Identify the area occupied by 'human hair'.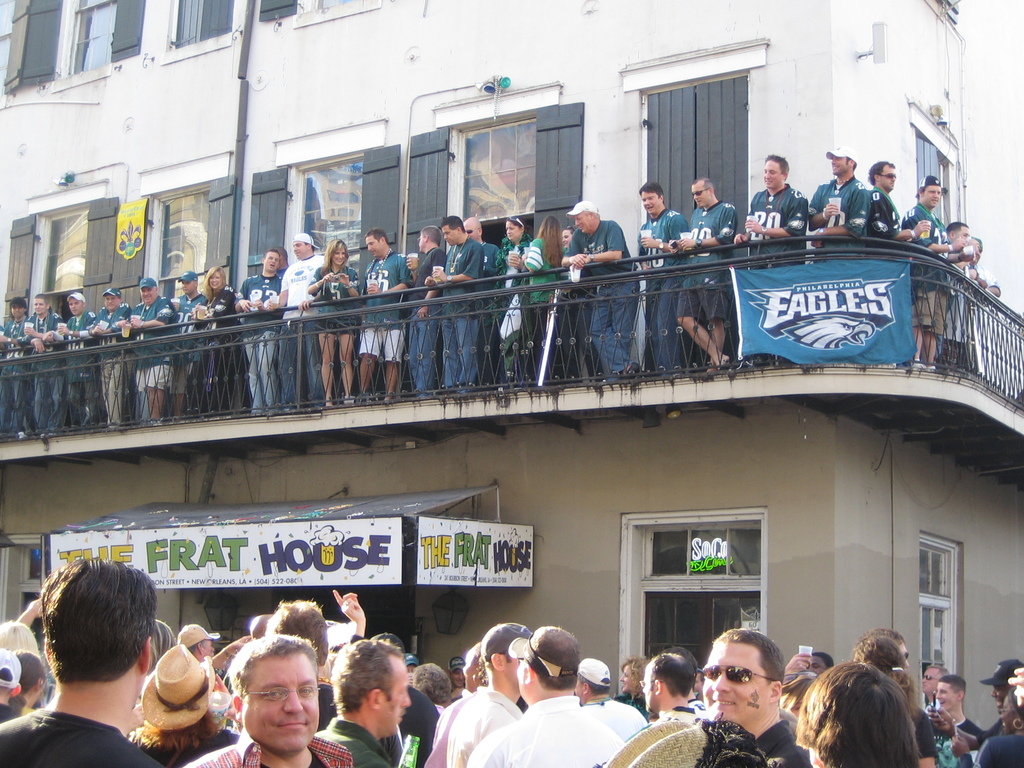
Area: crop(639, 180, 664, 205).
